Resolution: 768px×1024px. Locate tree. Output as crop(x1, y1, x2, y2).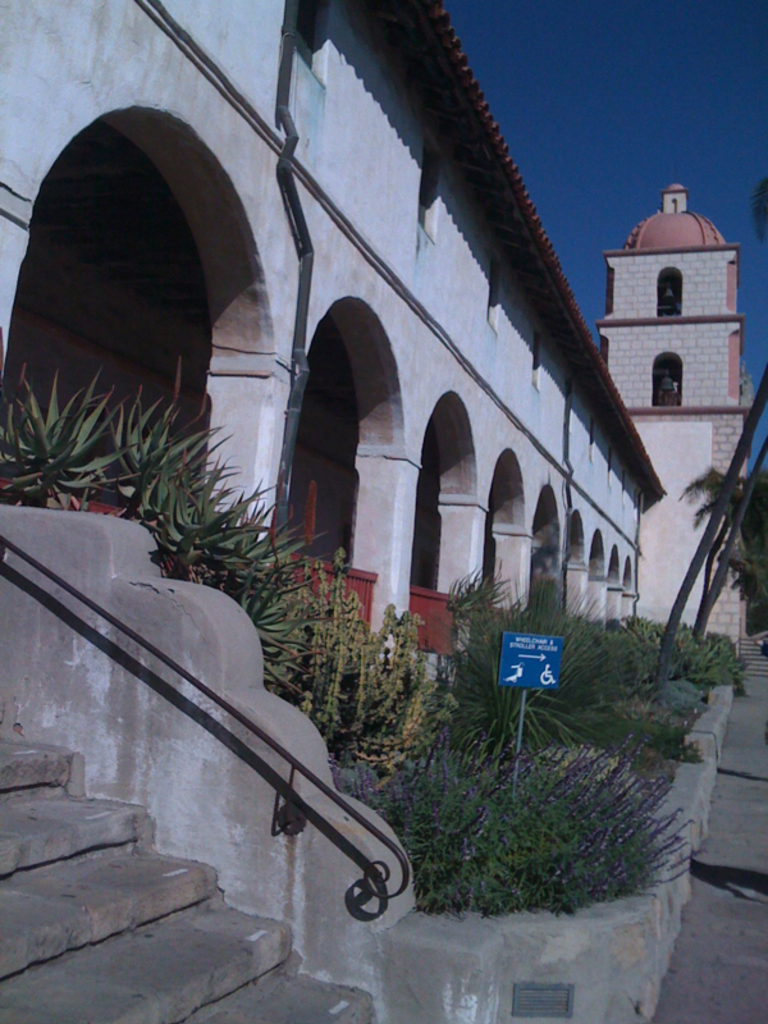
crop(659, 179, 767, 652).
